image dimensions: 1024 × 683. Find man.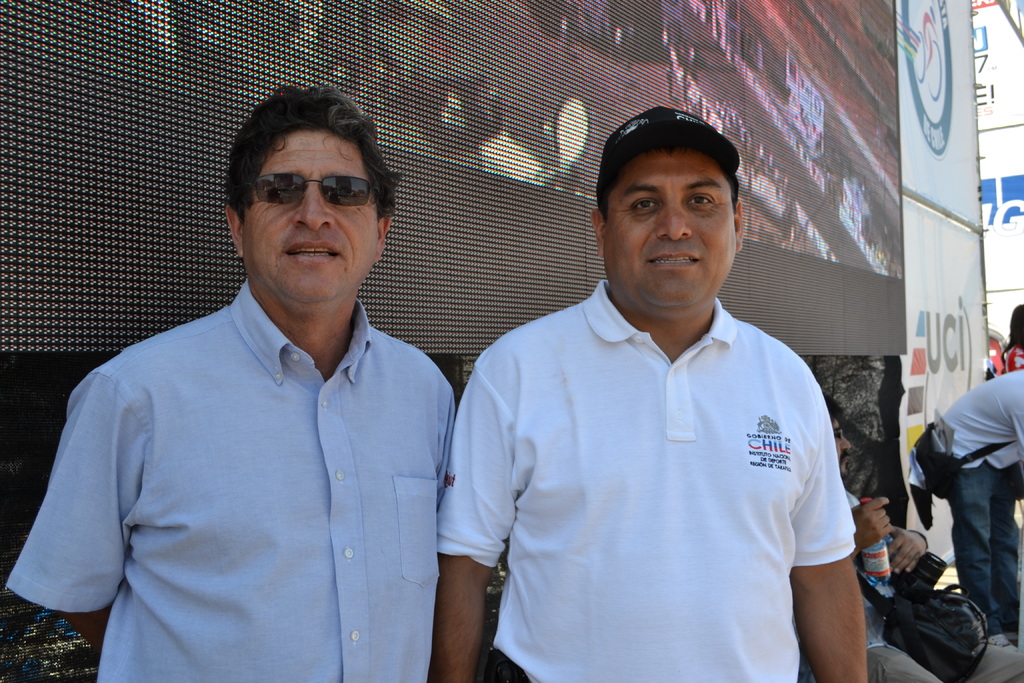
800, 393, 1023, 682.
